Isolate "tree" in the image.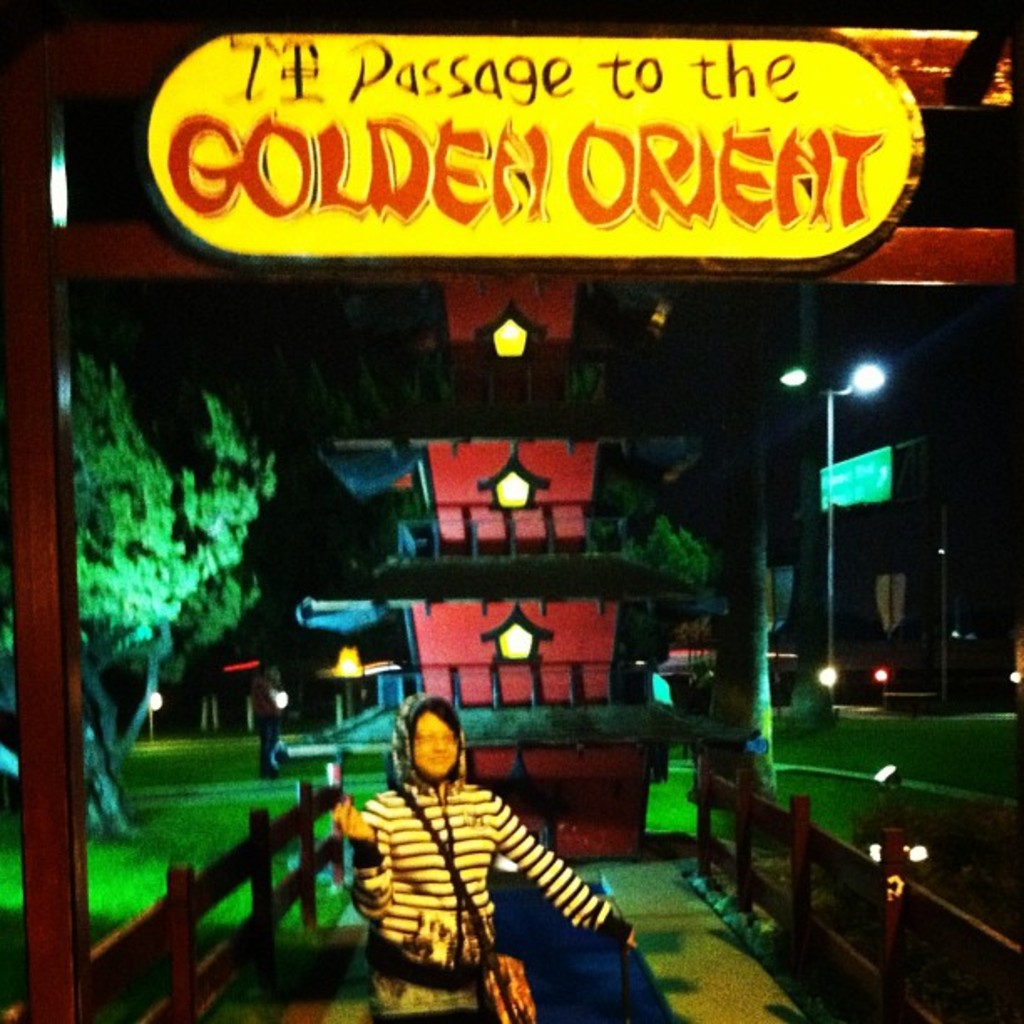
Isolated region: [x1=85, y1=328, x2=300, y2=741].
